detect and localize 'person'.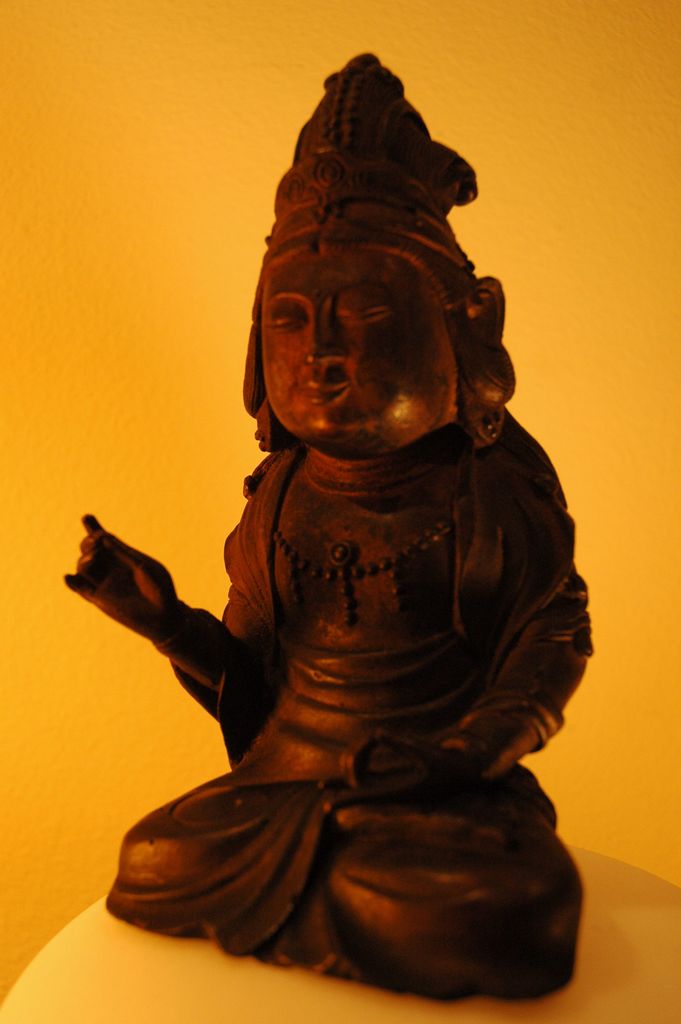
Localized at box=[59, 46, 598, 1007].
